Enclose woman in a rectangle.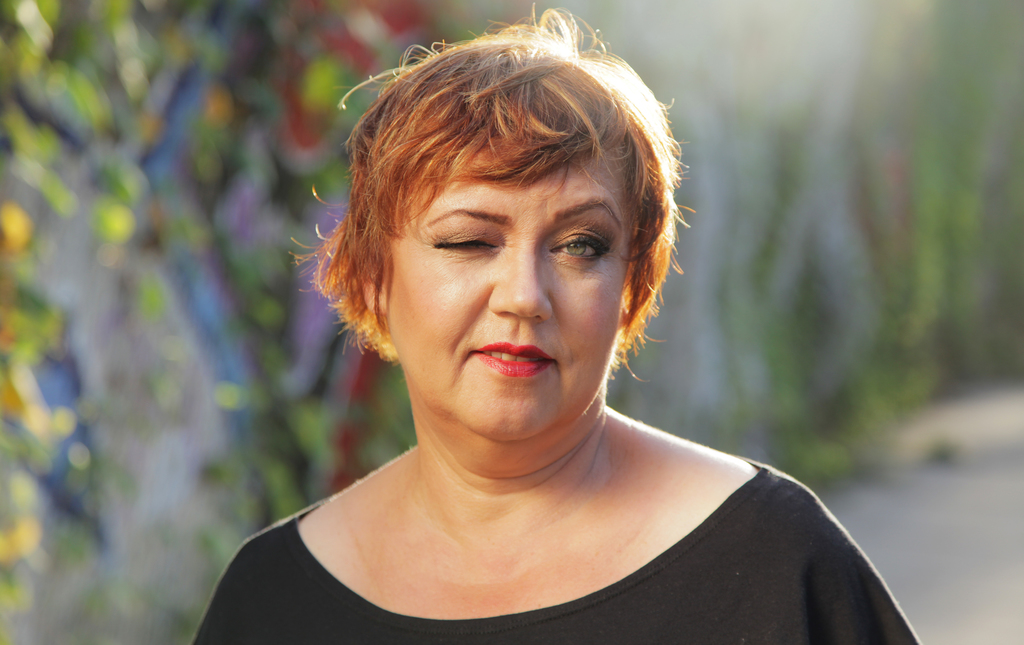
box(187, 4, 919, 644).
